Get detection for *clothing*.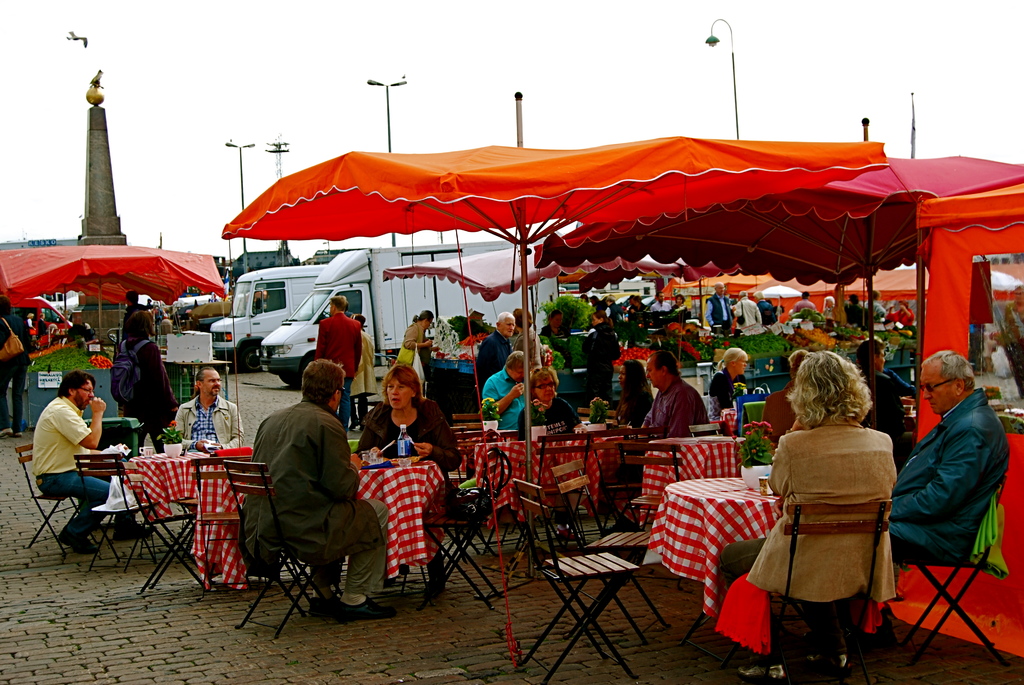
Detection: (252, 398, 388, 603).
